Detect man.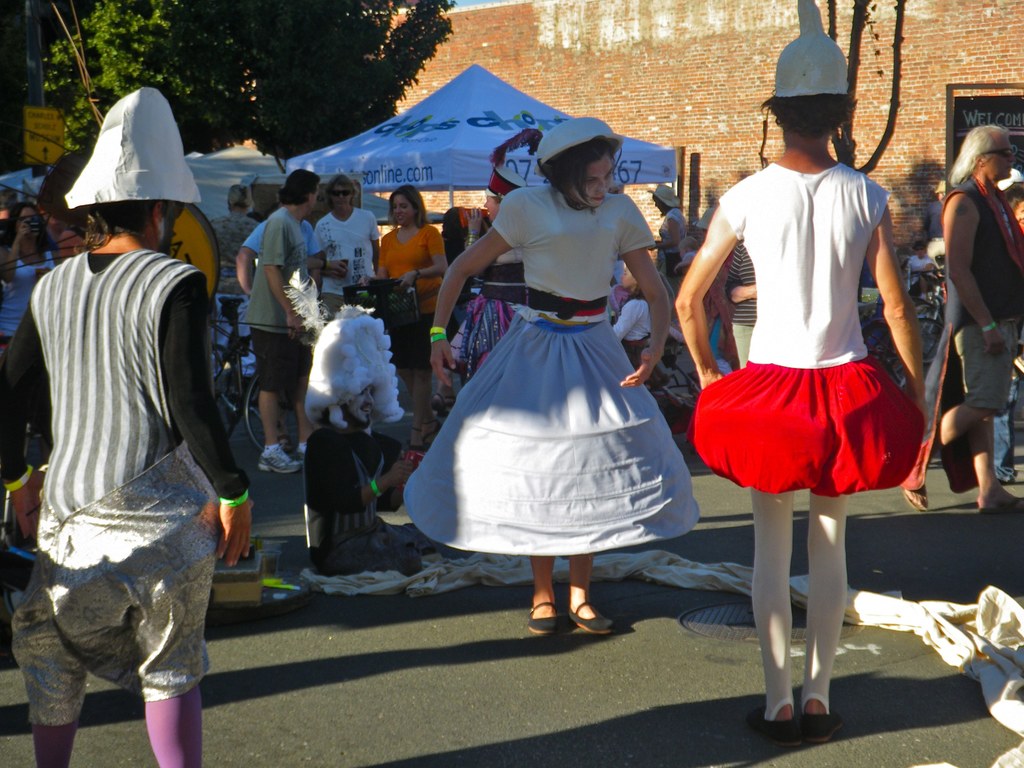
Detected at [314,175,378,315].
